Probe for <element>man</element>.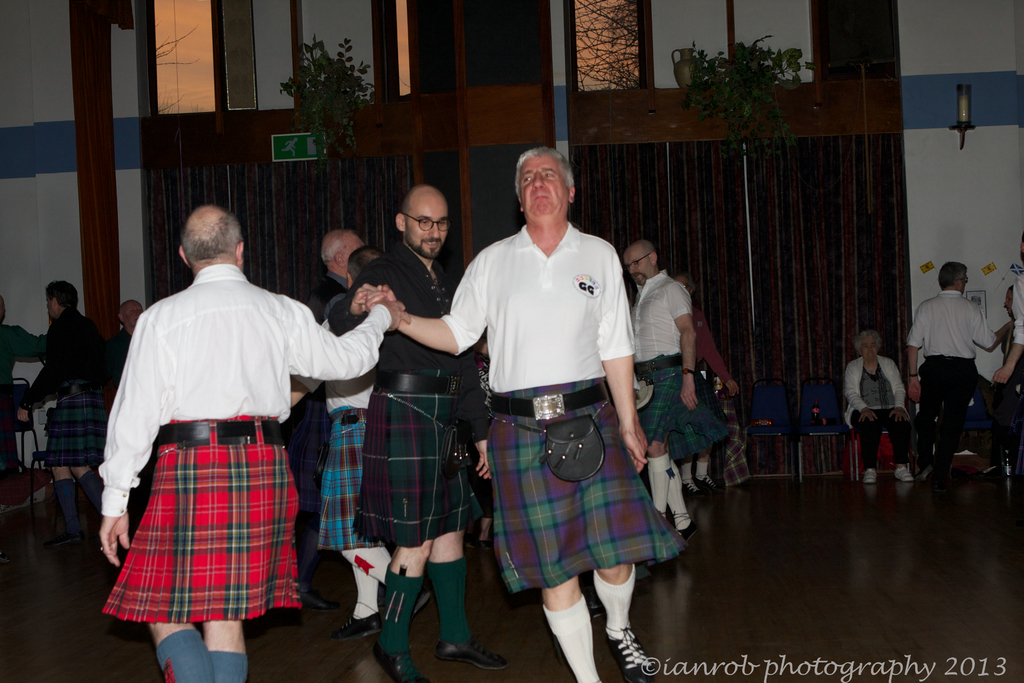
Probe result: bbox(307, 227, 367, 324).
